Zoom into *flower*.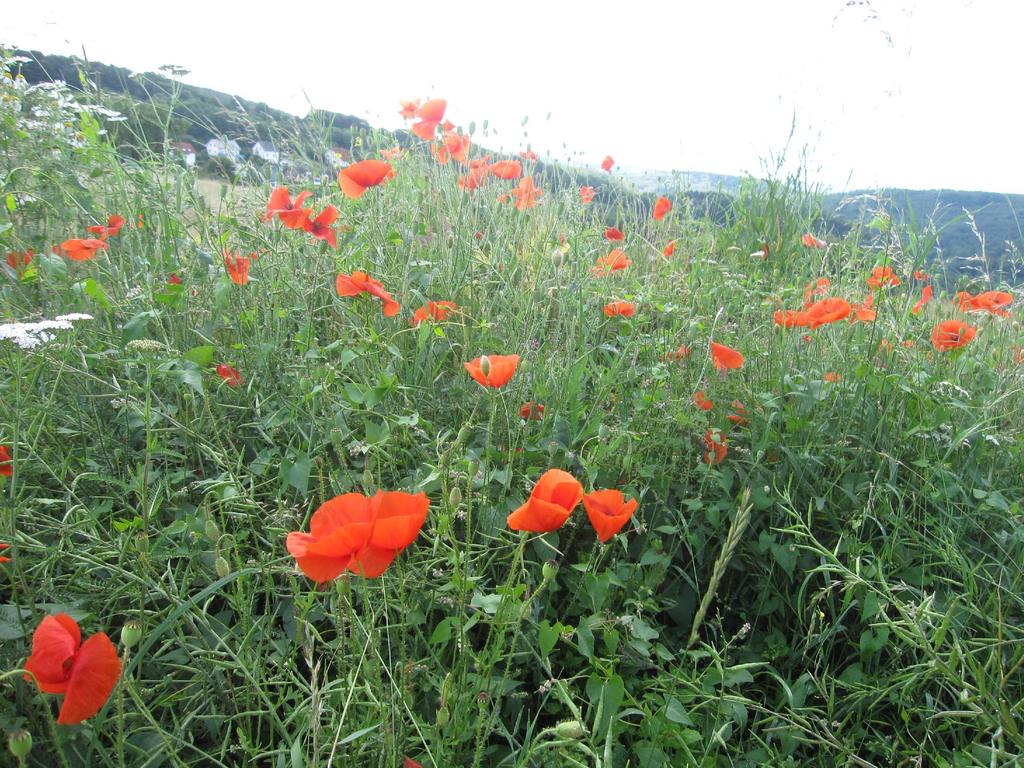
Zoom target: Rect(216, 362, 241, 386).
